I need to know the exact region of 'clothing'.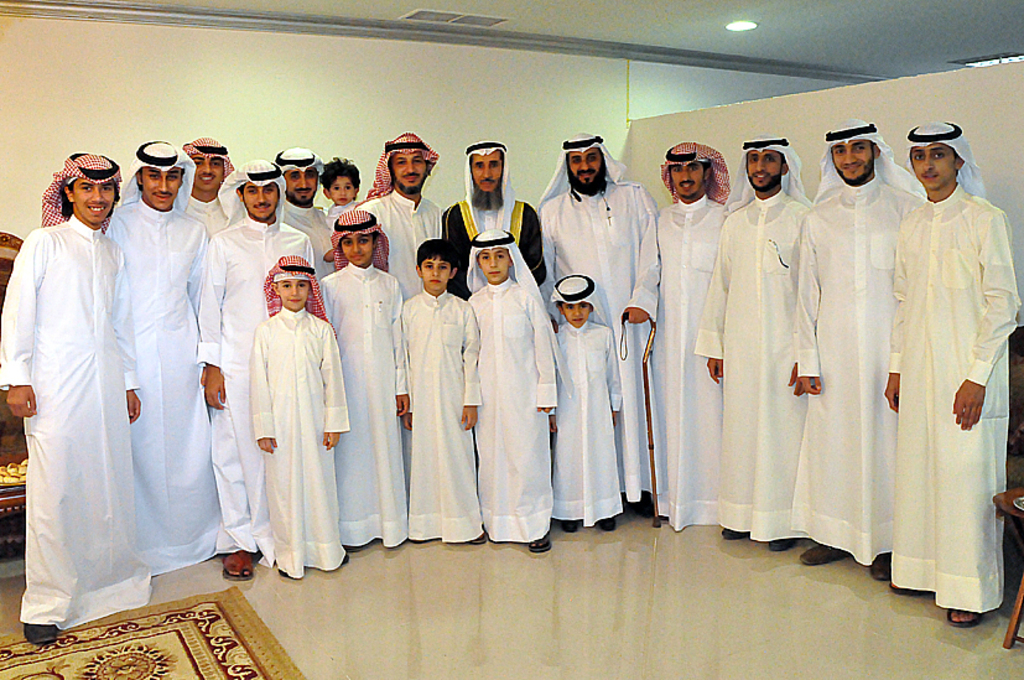
Region: (left=311, top=254, right=412, bottom=552).
